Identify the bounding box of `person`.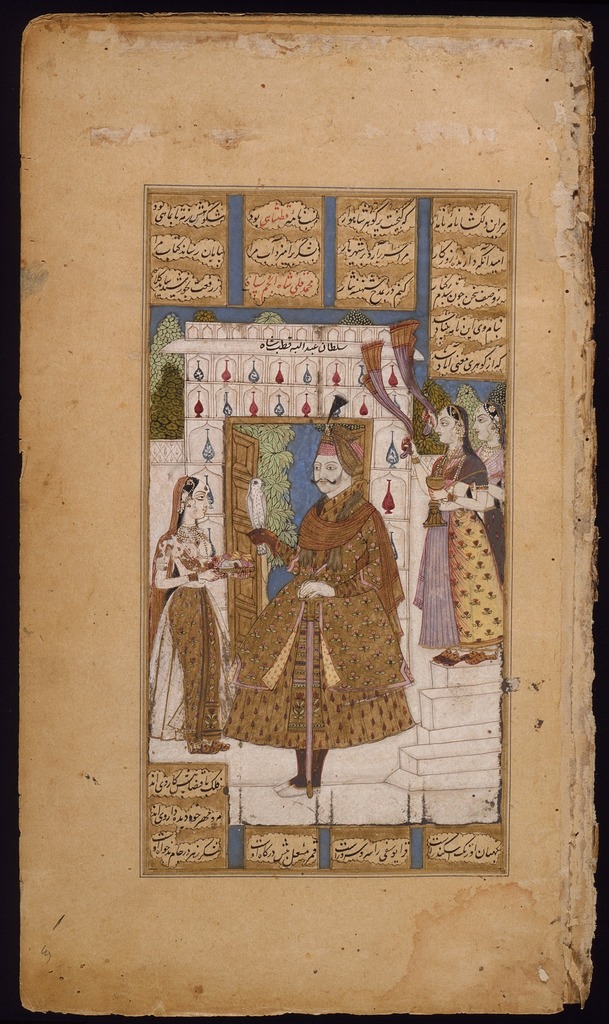
Rect(183, 401, 412, 826).
